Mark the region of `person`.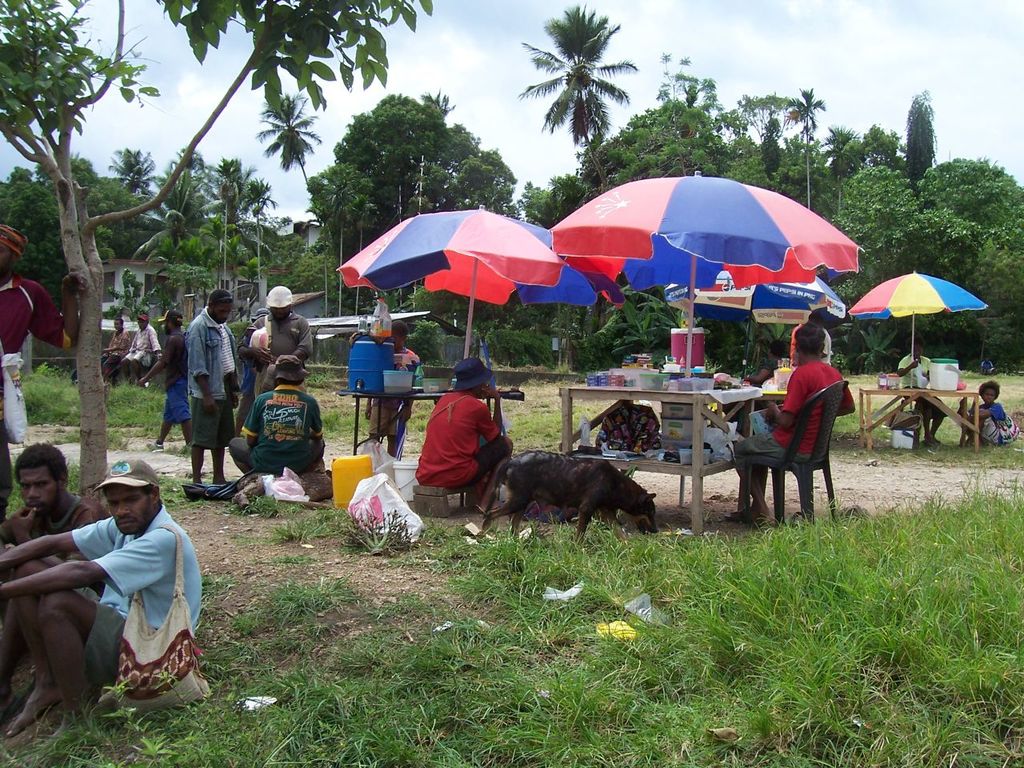
Region: l=0, t=458, r=202, b=738.
